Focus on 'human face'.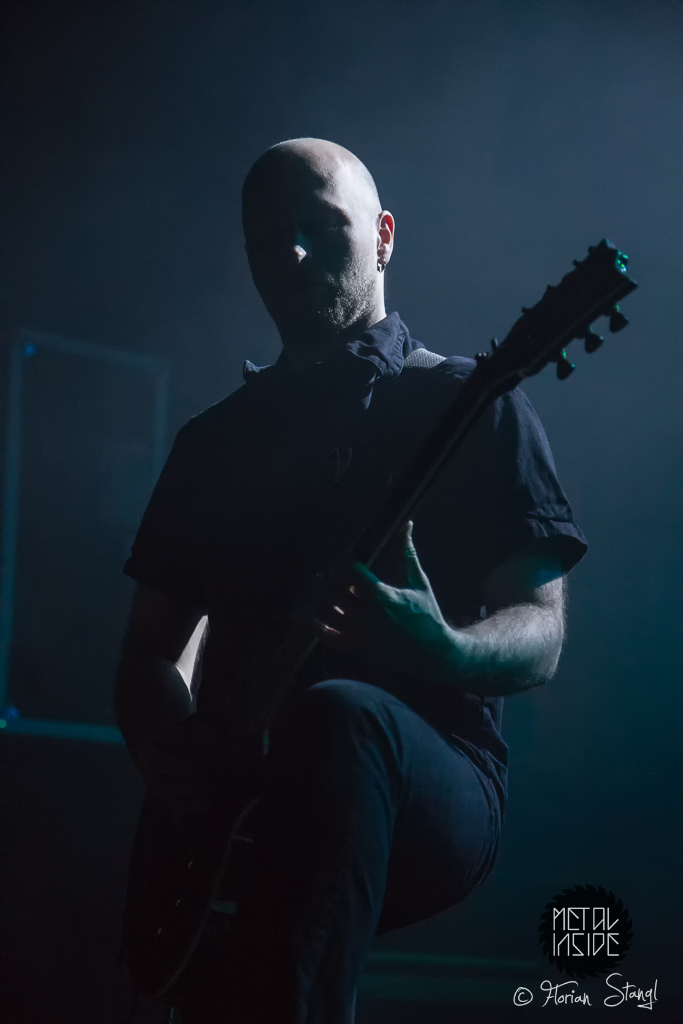
Focused at box=[239, 159, 378, 336].
